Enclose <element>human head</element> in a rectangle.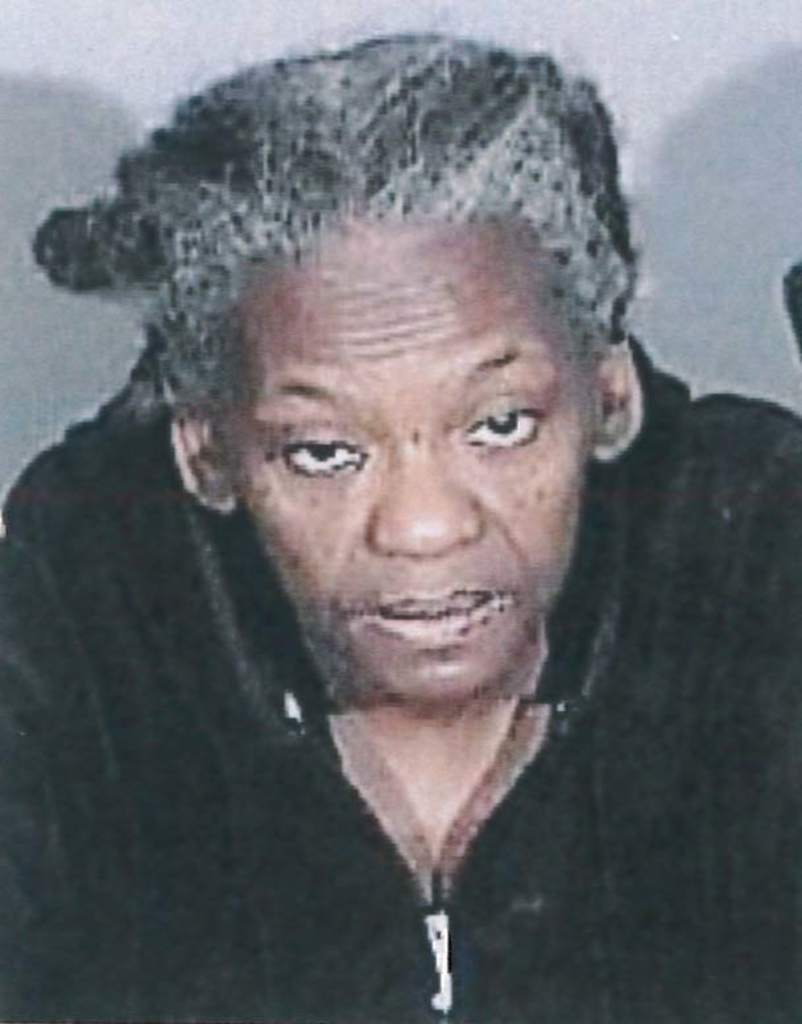
<bbox>109, 55, 613, 680</bbox>.
